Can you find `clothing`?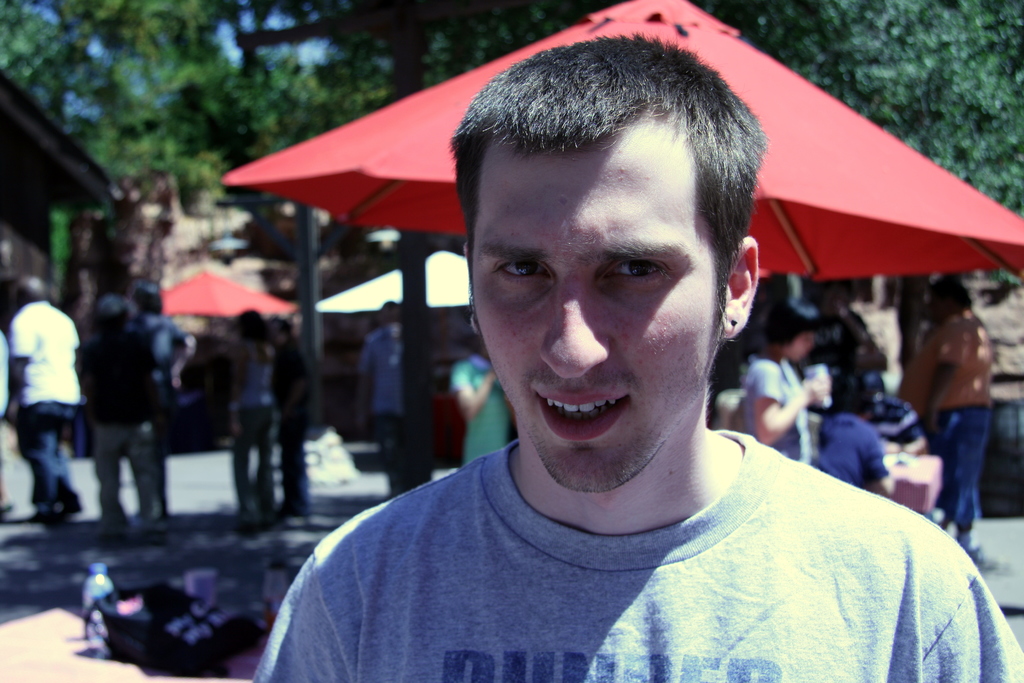
Yes, bounding box: locate(223, 388, 1005, 673).
